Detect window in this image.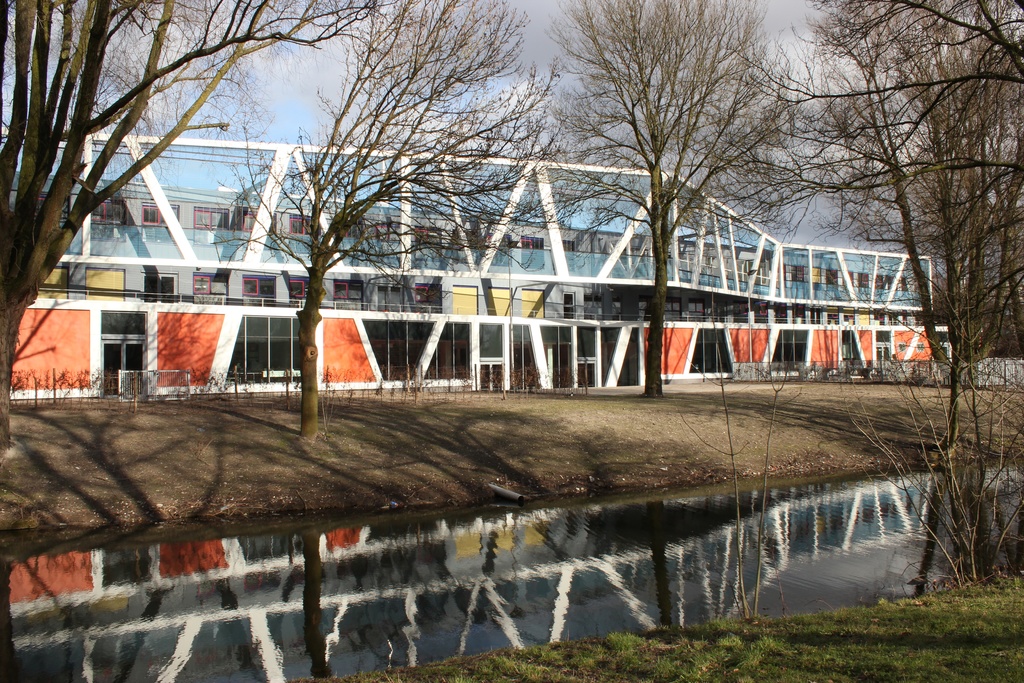
Detection: [193, 204, 226, 231].
